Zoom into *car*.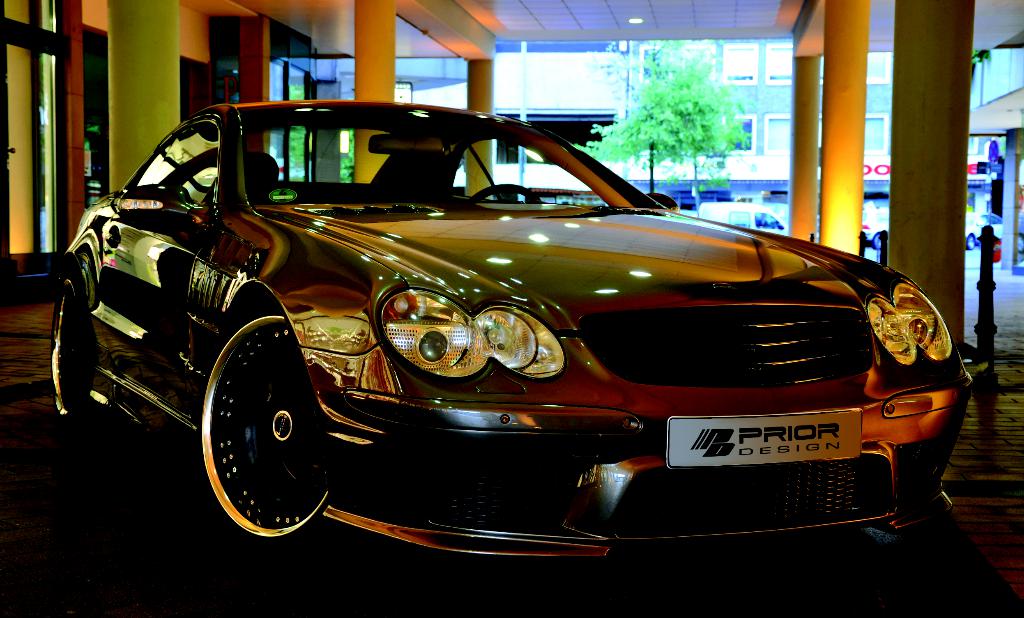
Zoom target: 50/96/980/565.
